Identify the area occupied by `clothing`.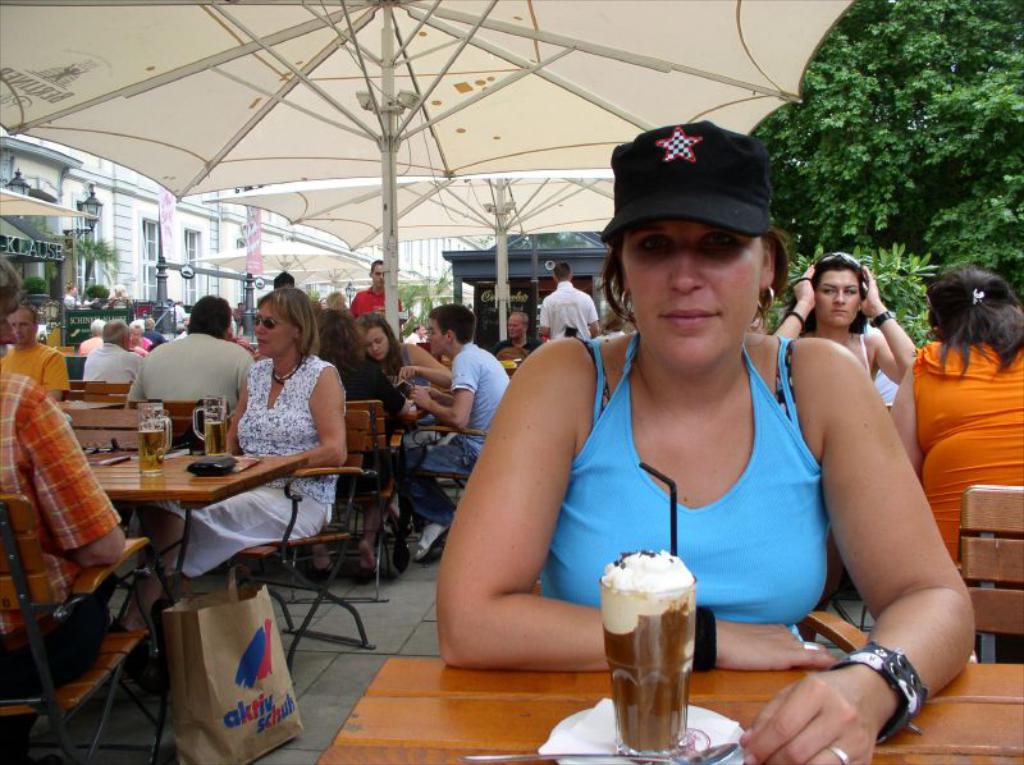
Area: (155, 354, 352, 587).
